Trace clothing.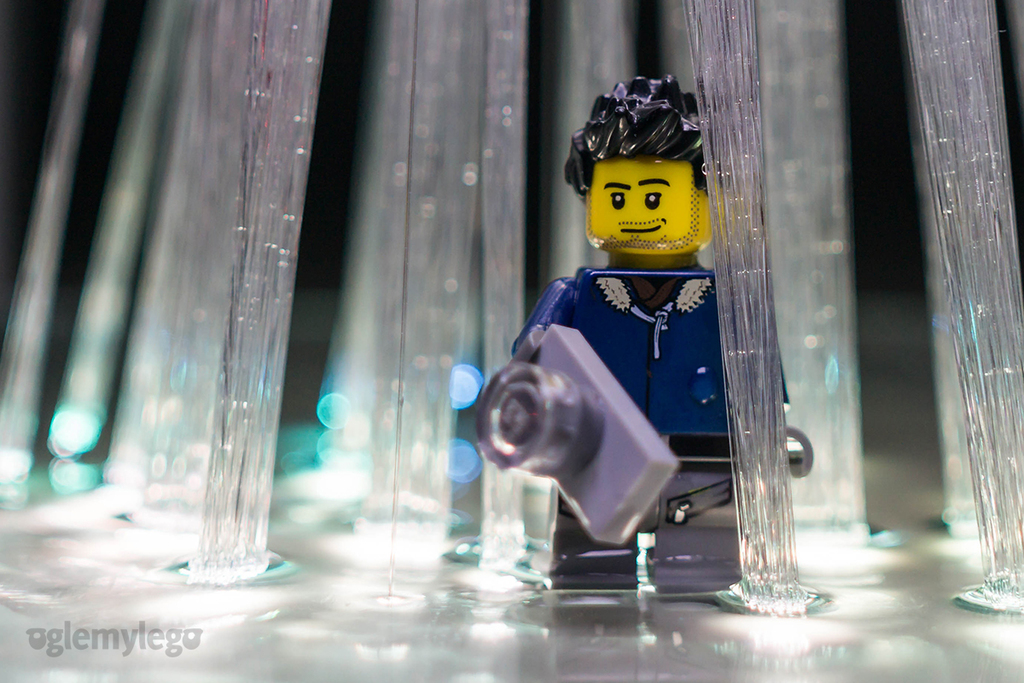
Traced to bbox(516, 265, 790, 458).
